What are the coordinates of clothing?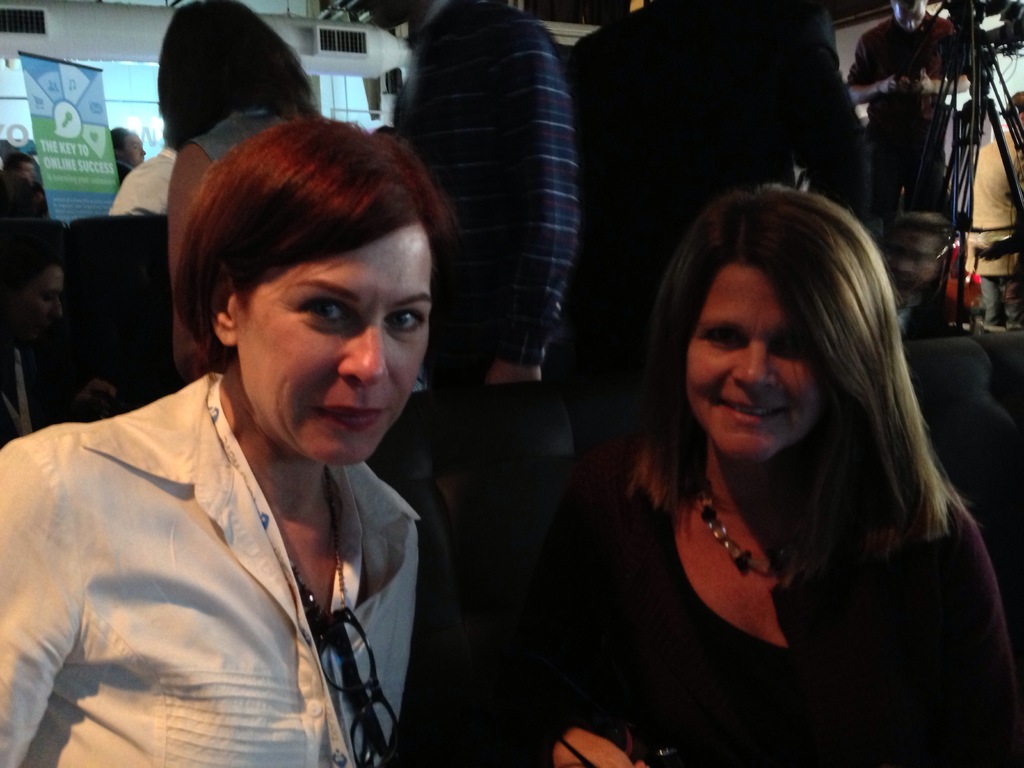
189 111 291 179.
